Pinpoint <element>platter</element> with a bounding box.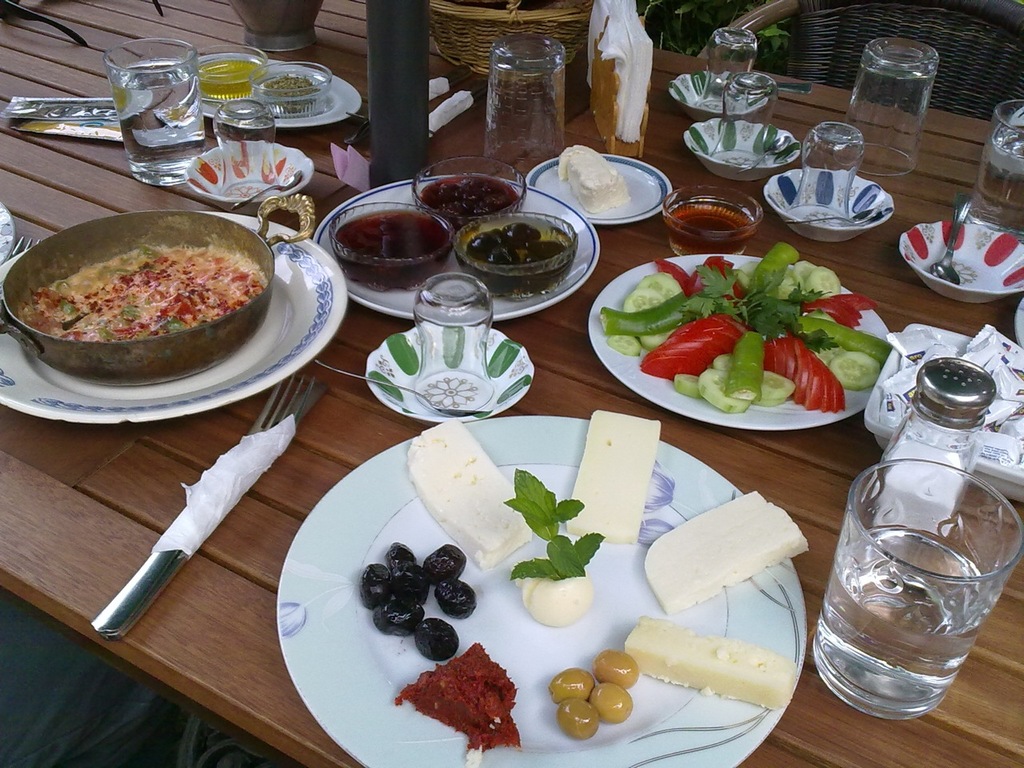
left=191, top=62, right=361, bottom=130.
